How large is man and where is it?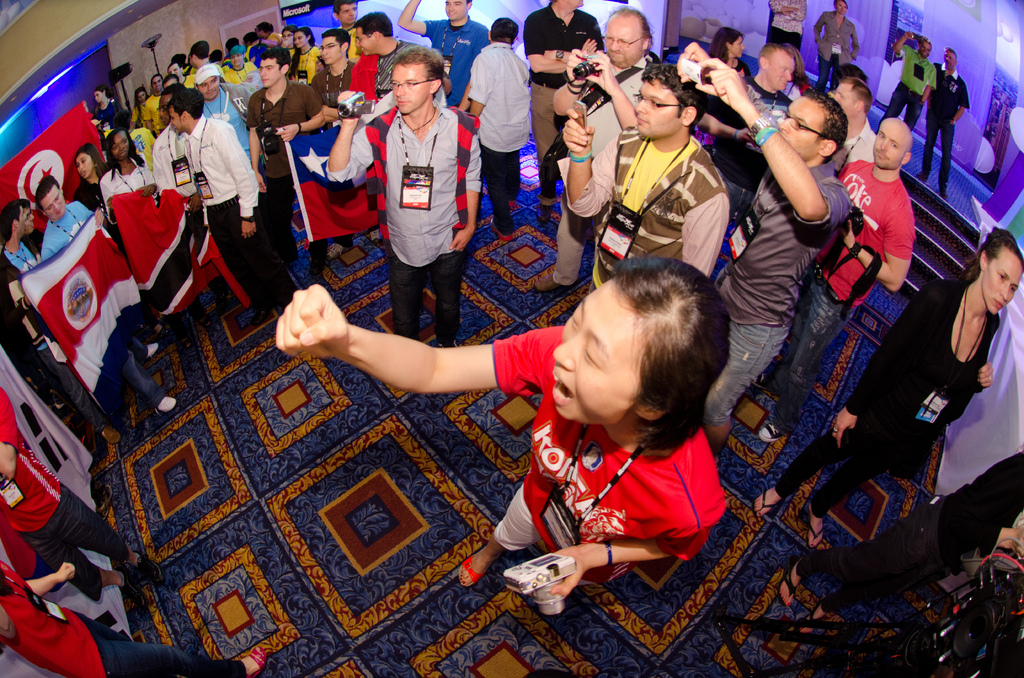
Bounding box: BBox(916, 47, 971, 199).
